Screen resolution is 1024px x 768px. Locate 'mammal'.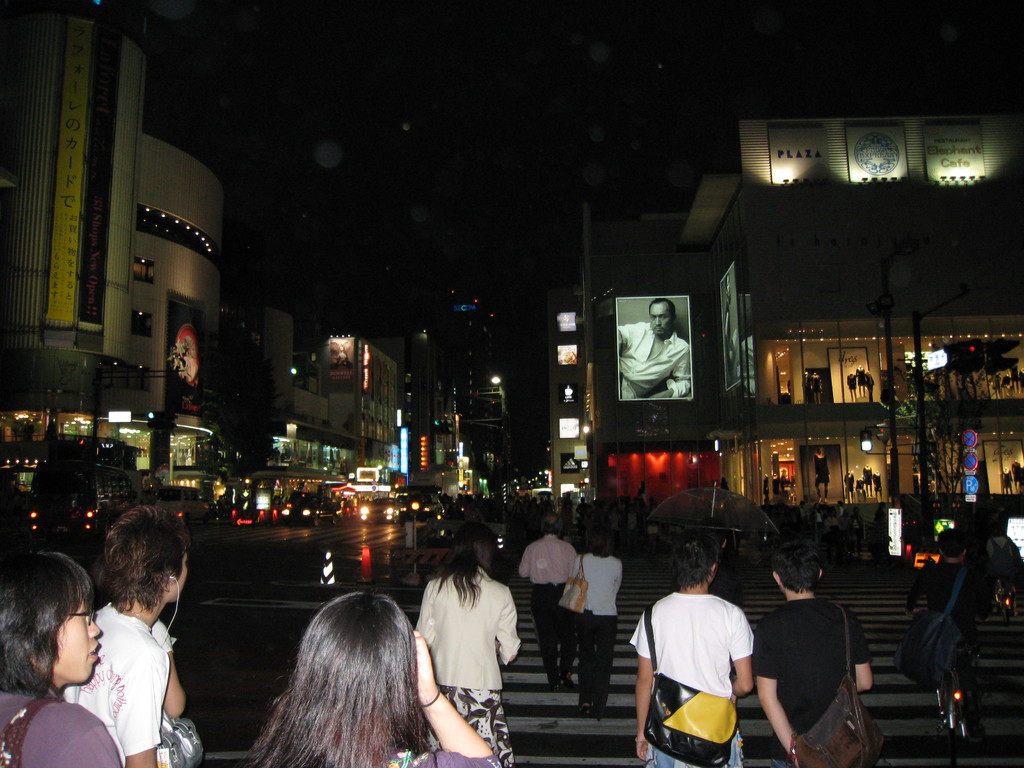
[520,510,582,687].
